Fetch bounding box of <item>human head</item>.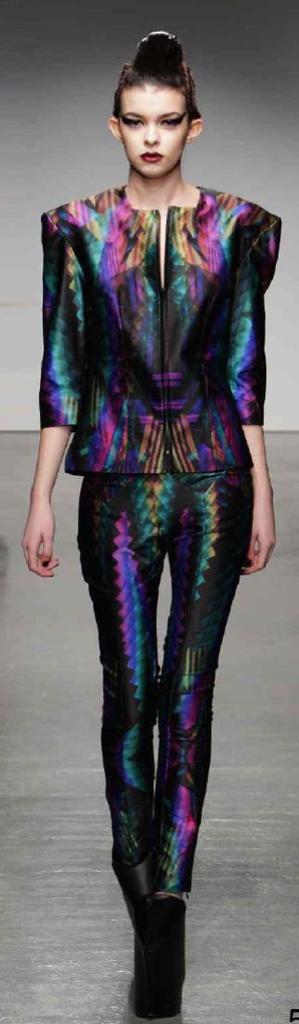
Bbox: box=[89, 27, 215, 180].
